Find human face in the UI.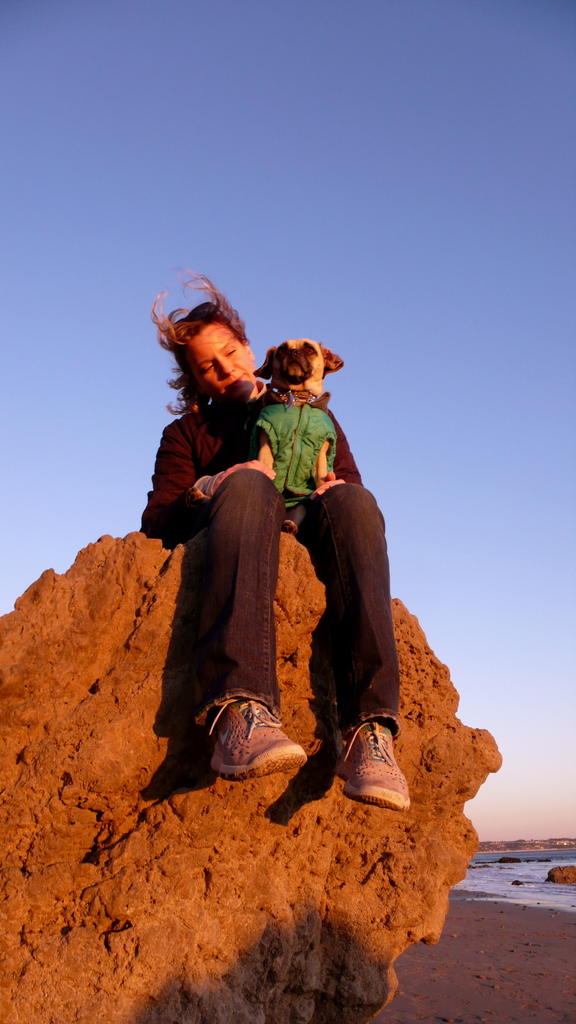
UI element at 189:321:252:400.
